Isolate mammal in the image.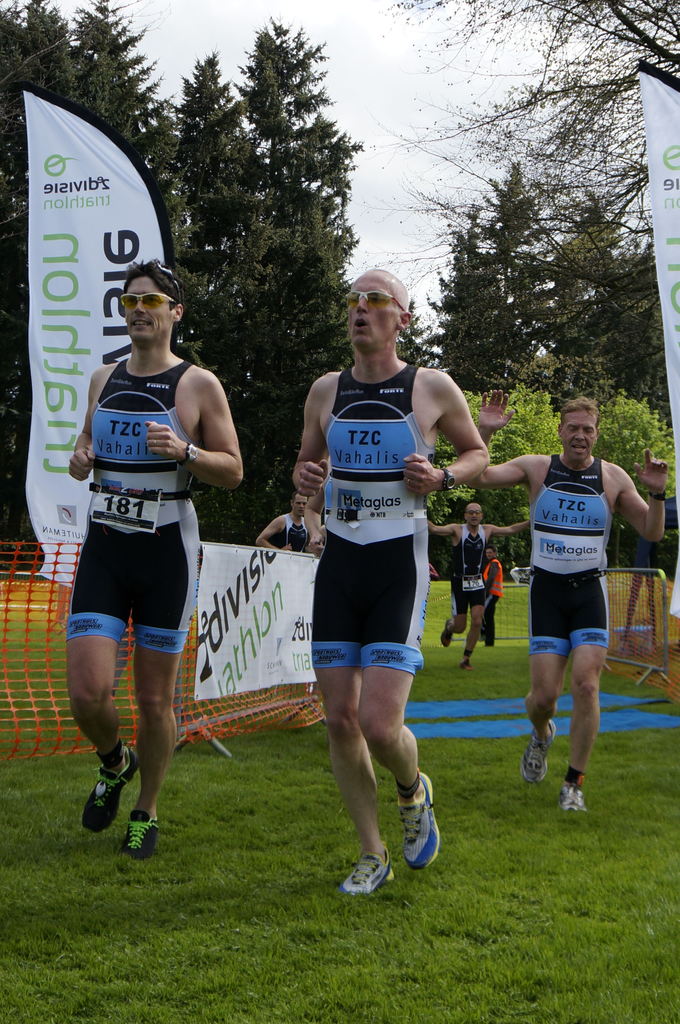
Isolated region: x1=425, y1=500, x2=532, y2=672.
